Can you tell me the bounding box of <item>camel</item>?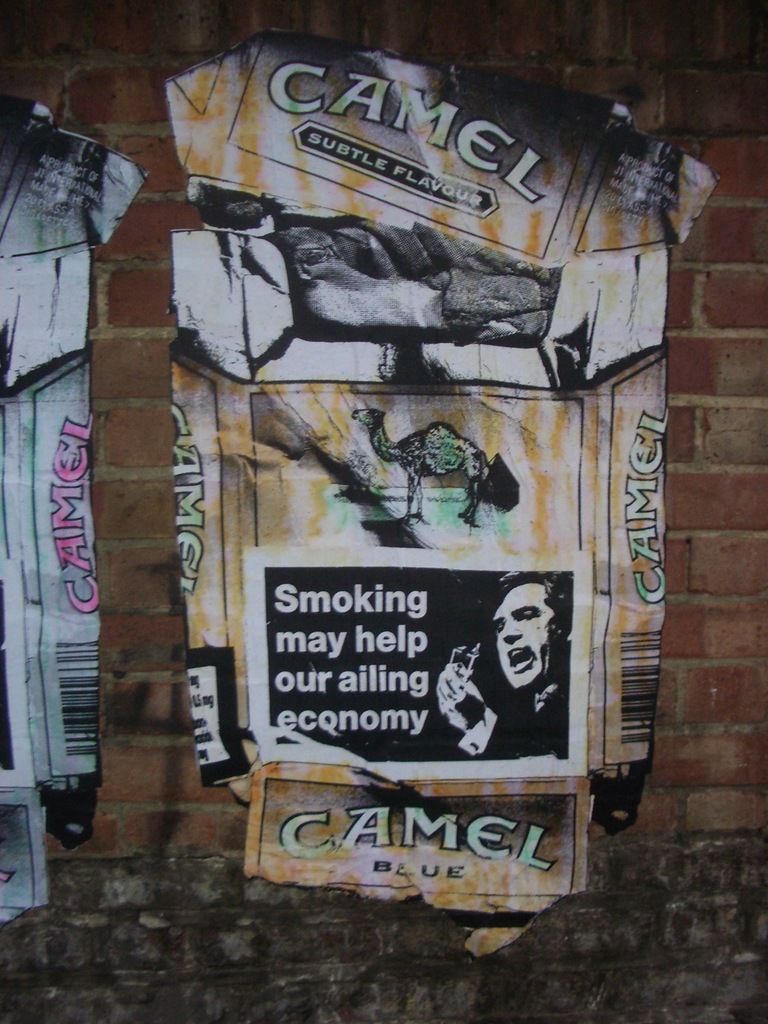
(352, 408, 499, 529).
